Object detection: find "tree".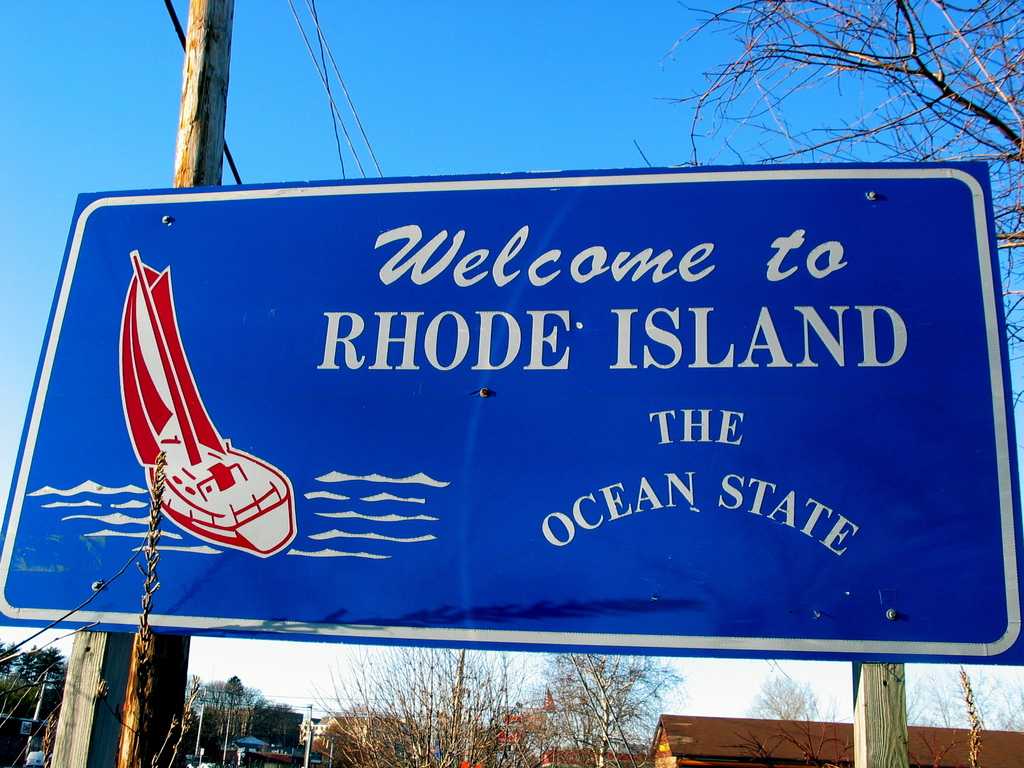
904/655/1023/740.
